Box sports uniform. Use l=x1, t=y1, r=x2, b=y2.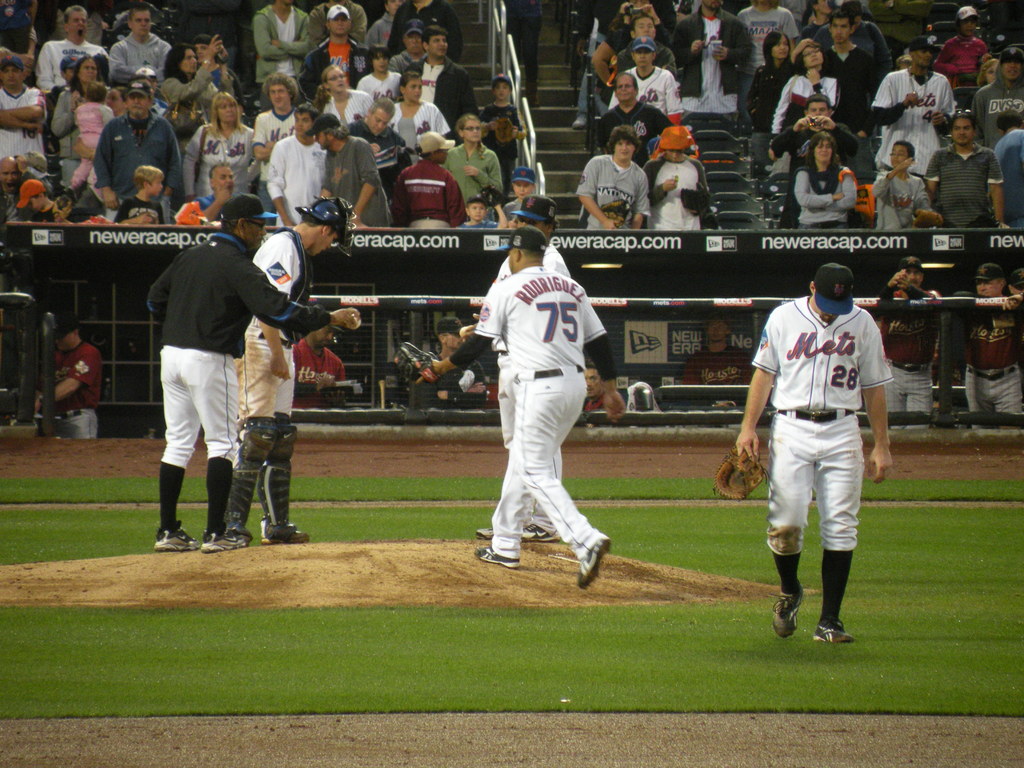
l=868, t=257, r=940, b=427.
